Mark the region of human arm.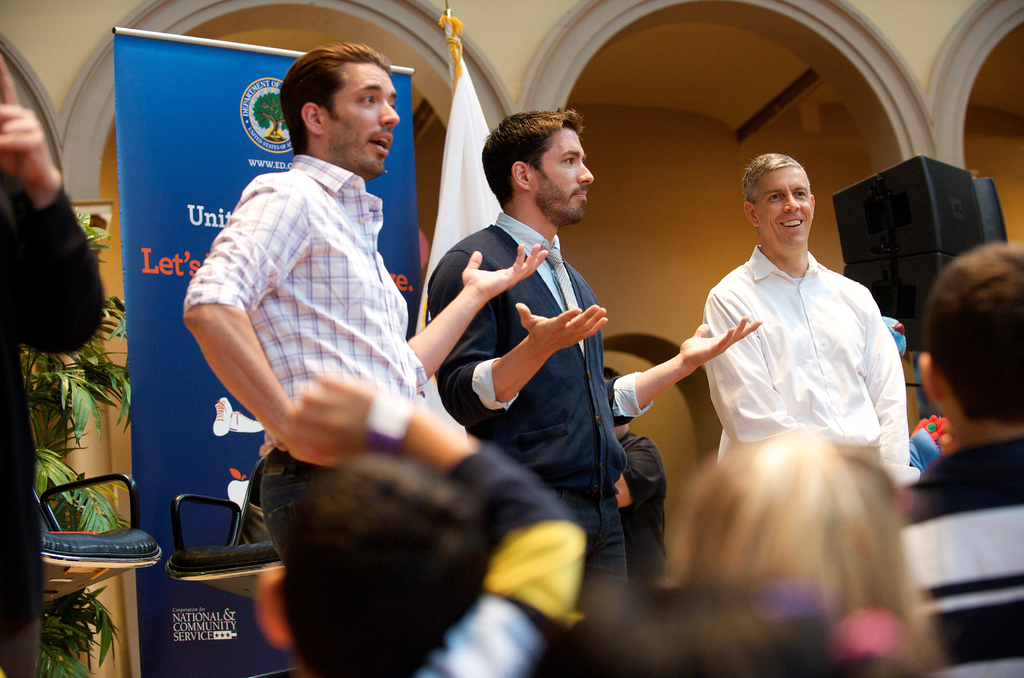
Region: (866, 289, 906, 490).
